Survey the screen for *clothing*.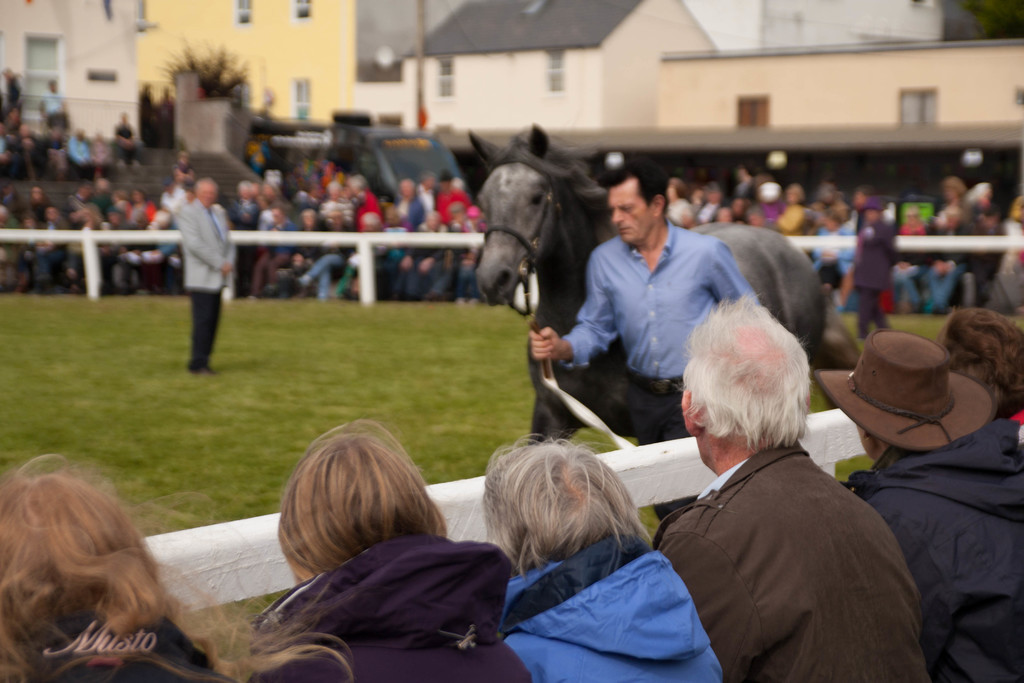
Survey found: (left=29, top=205, right=53, bottom=233).
